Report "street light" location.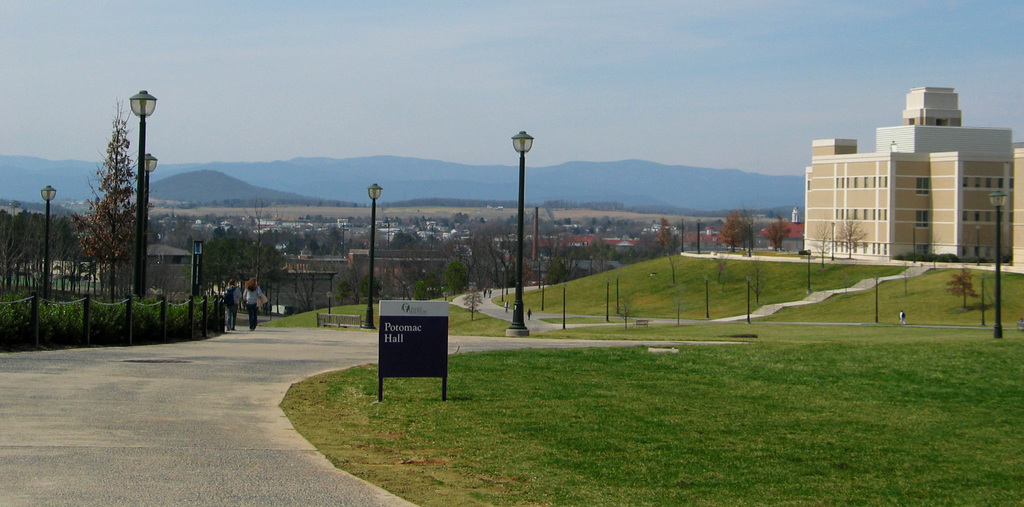
Report: (left=190, top=236, right=204, bottom=294).
